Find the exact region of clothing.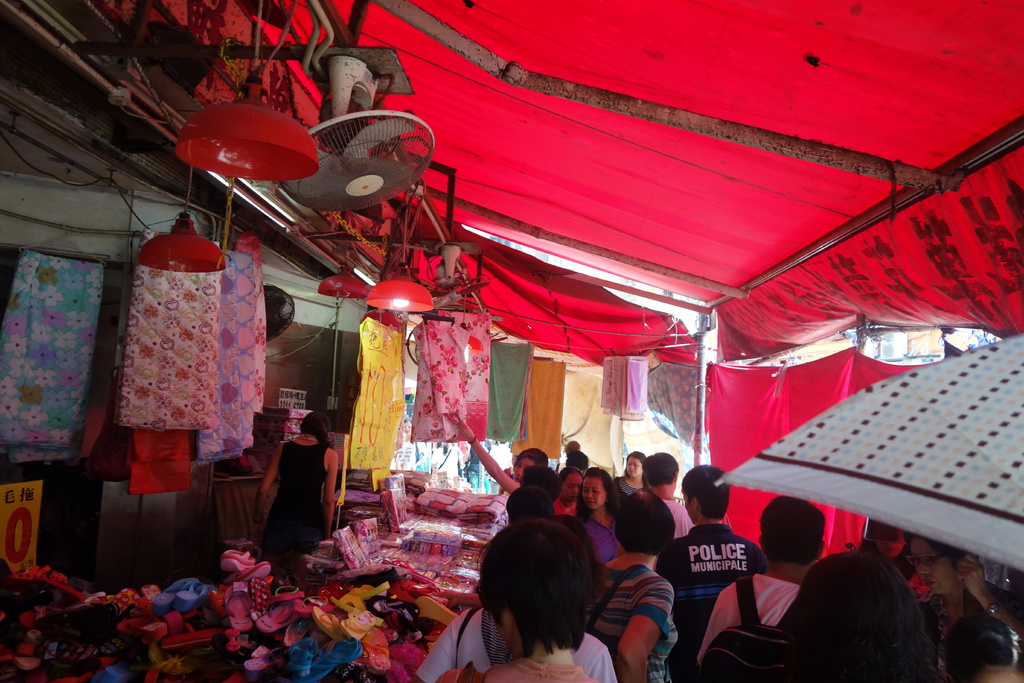
Exact region: BBox(266, 438, 333, 550).
